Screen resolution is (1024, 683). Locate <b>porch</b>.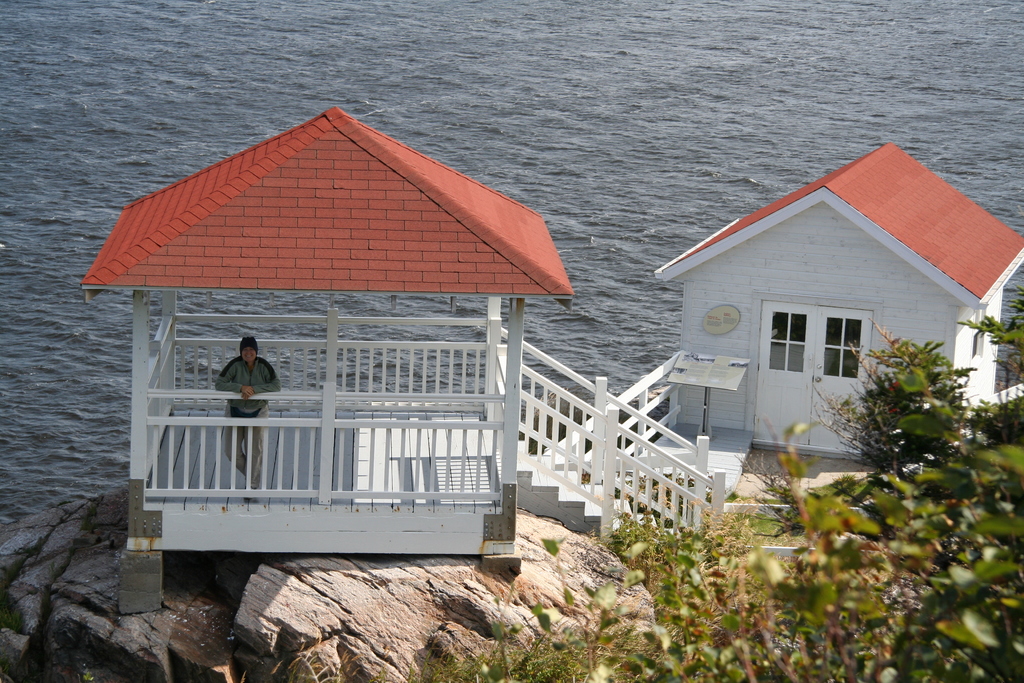
123,302,600,573.
